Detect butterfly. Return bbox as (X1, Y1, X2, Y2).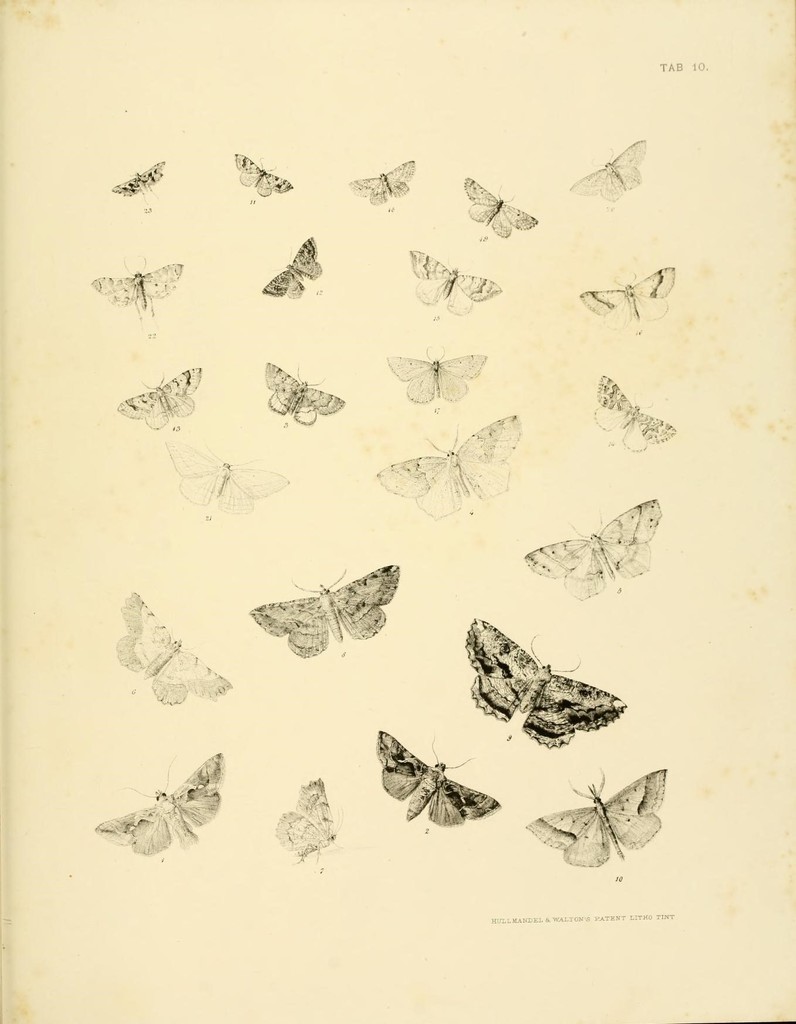
(585, 360, 674, 454).
